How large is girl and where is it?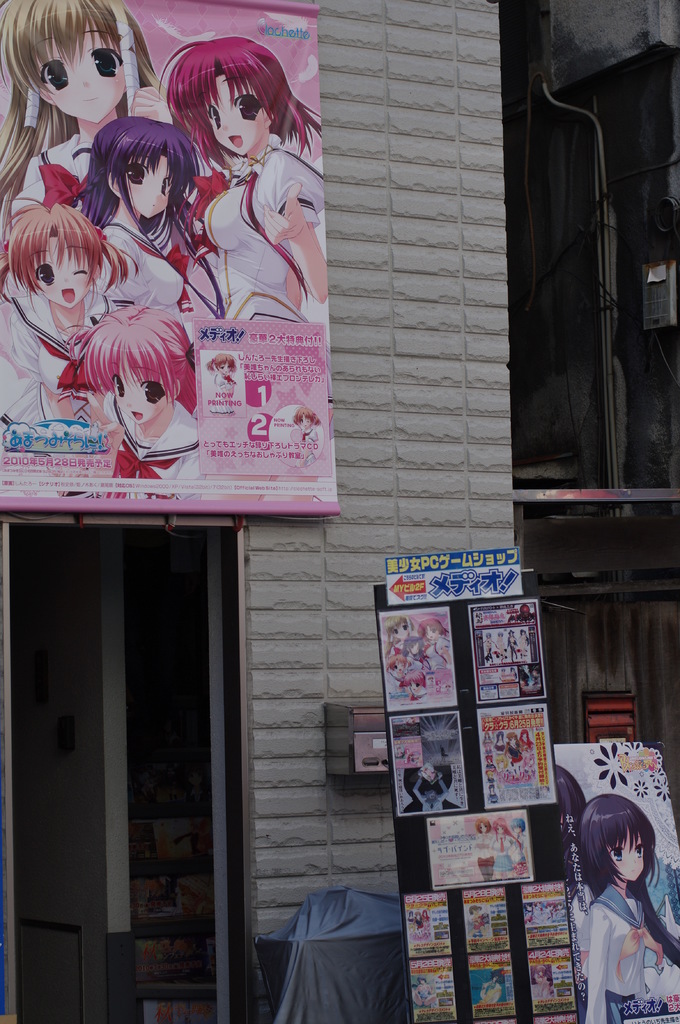
Bounding box: bbox=[56, 305, 199, 482].
